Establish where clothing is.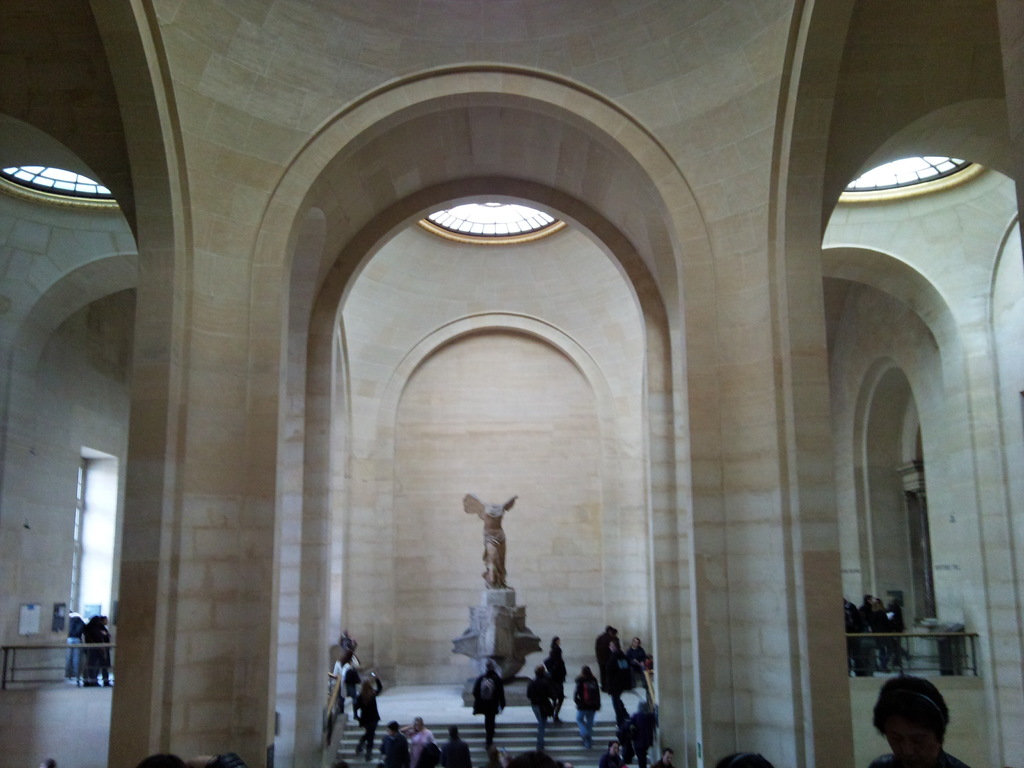
Established at l=593, t=630, r=620, b=687.
